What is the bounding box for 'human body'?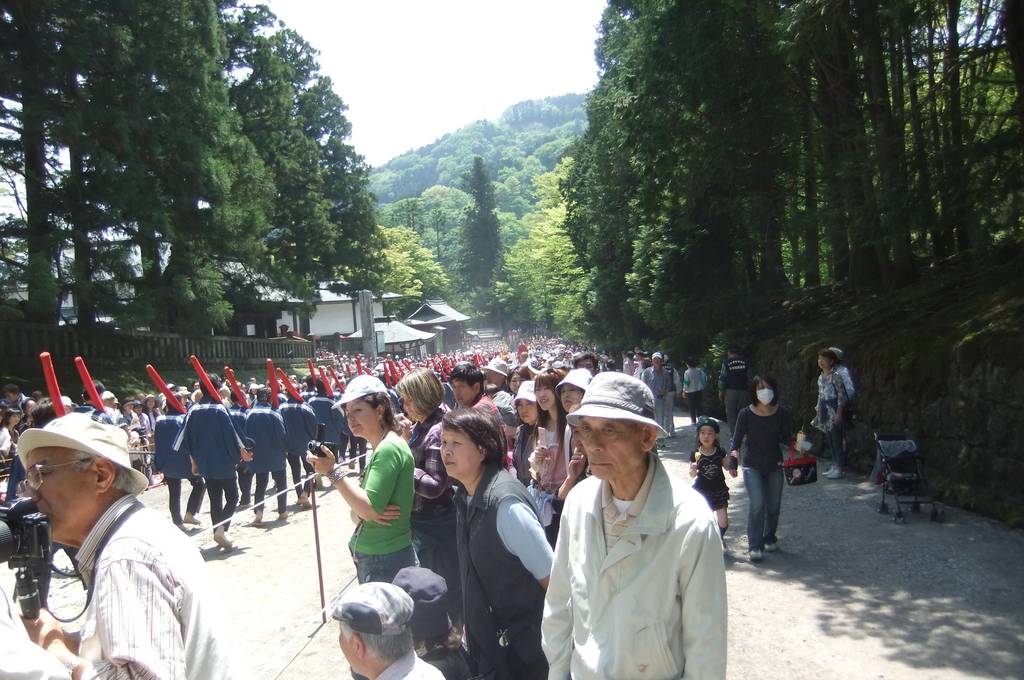
(left=269, top=379, right=321, bottom=504).
